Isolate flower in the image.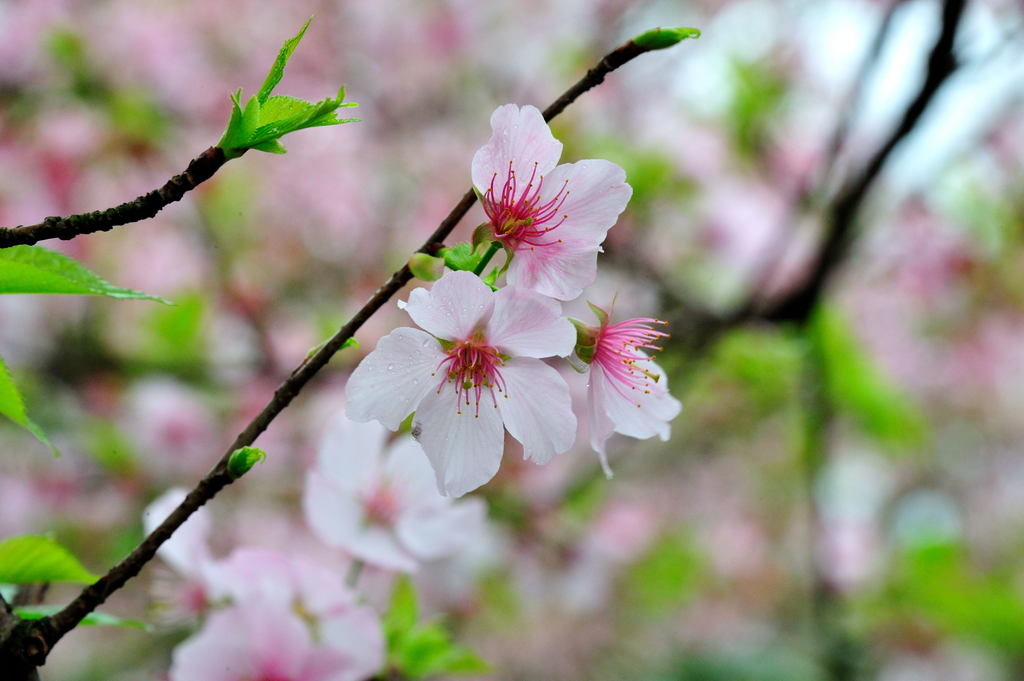
Isolated region: {"x1": 341, "y1": 266, "x2": 577, "y2": 501}.
